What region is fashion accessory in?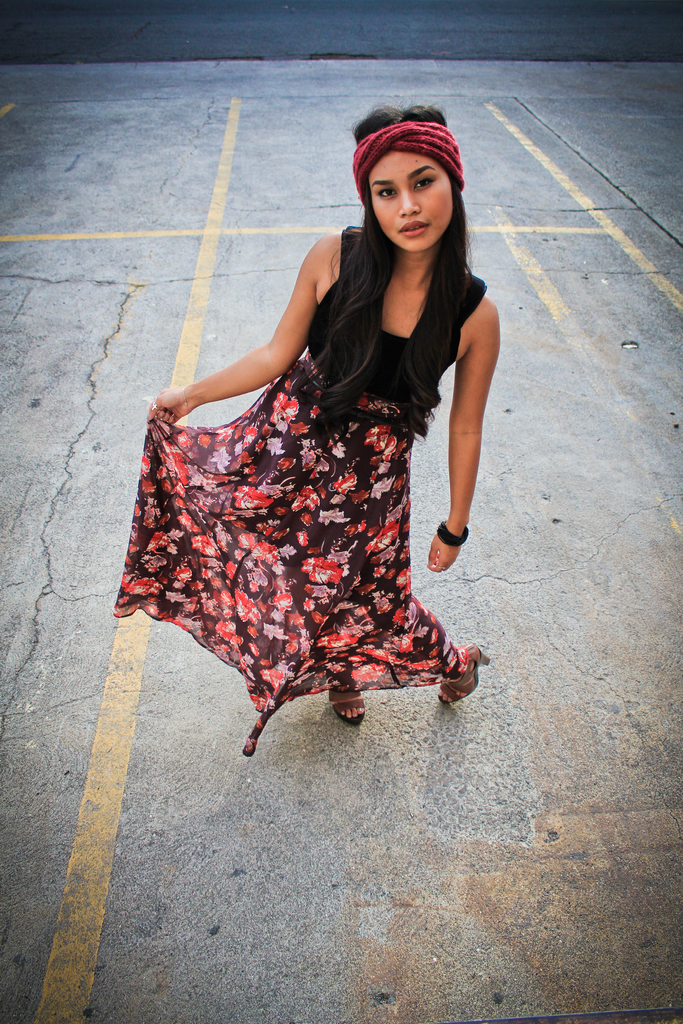
<bbox>179, 385, 190, 413</bbox>.
